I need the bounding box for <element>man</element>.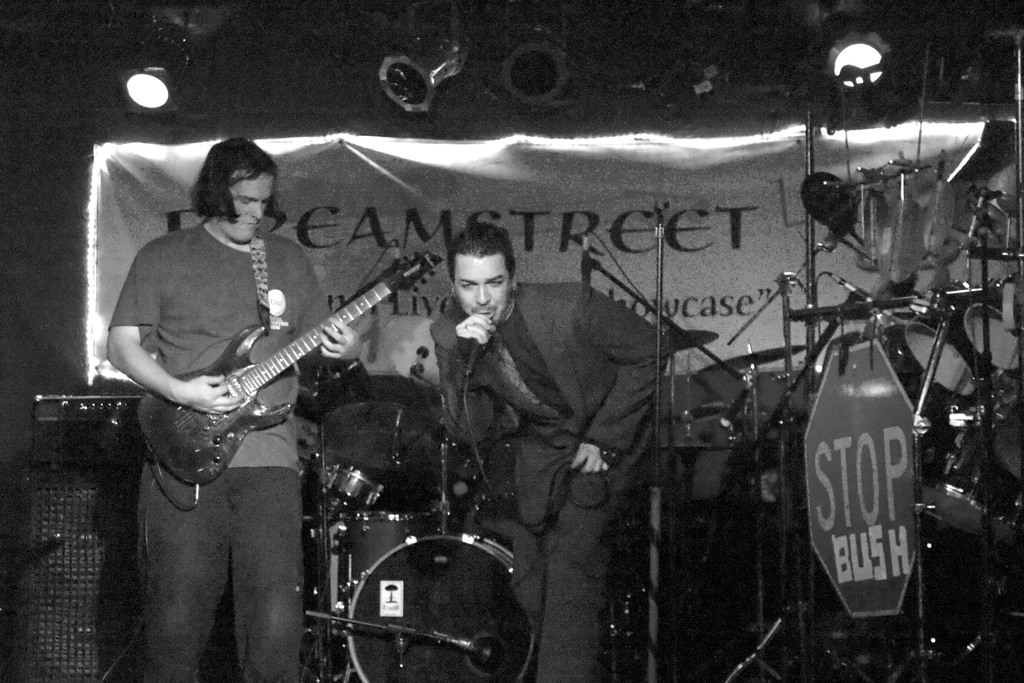
Here it is: (91,130,376,682).
